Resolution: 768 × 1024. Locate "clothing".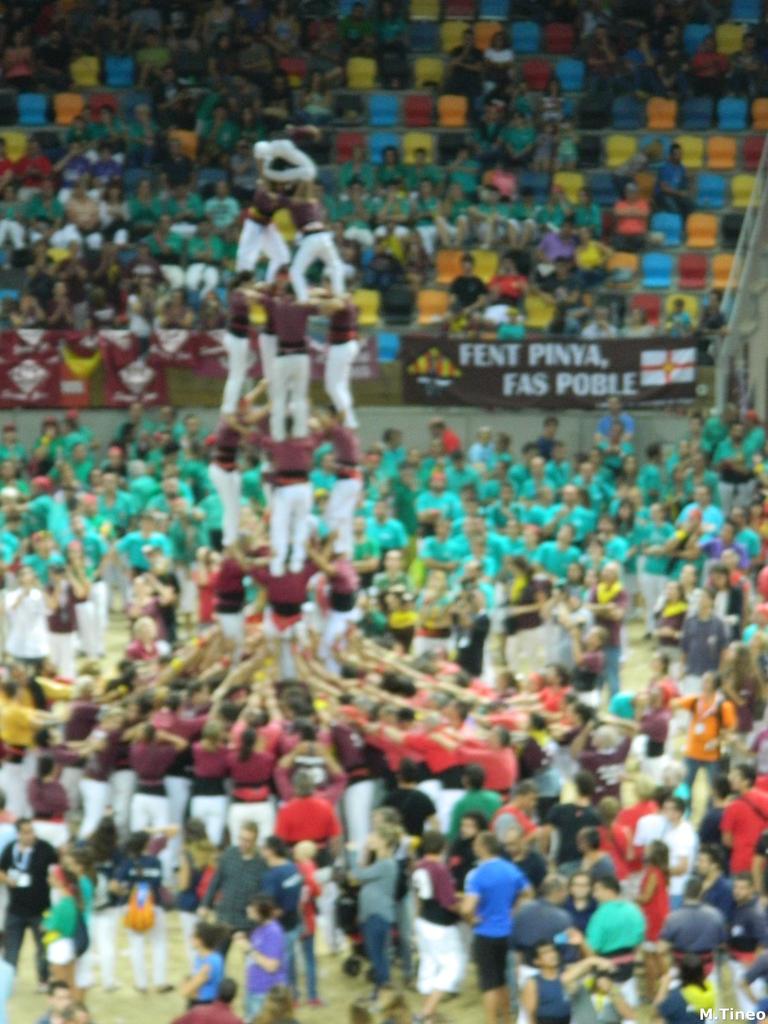
rect(0, 836, 65, 991).
